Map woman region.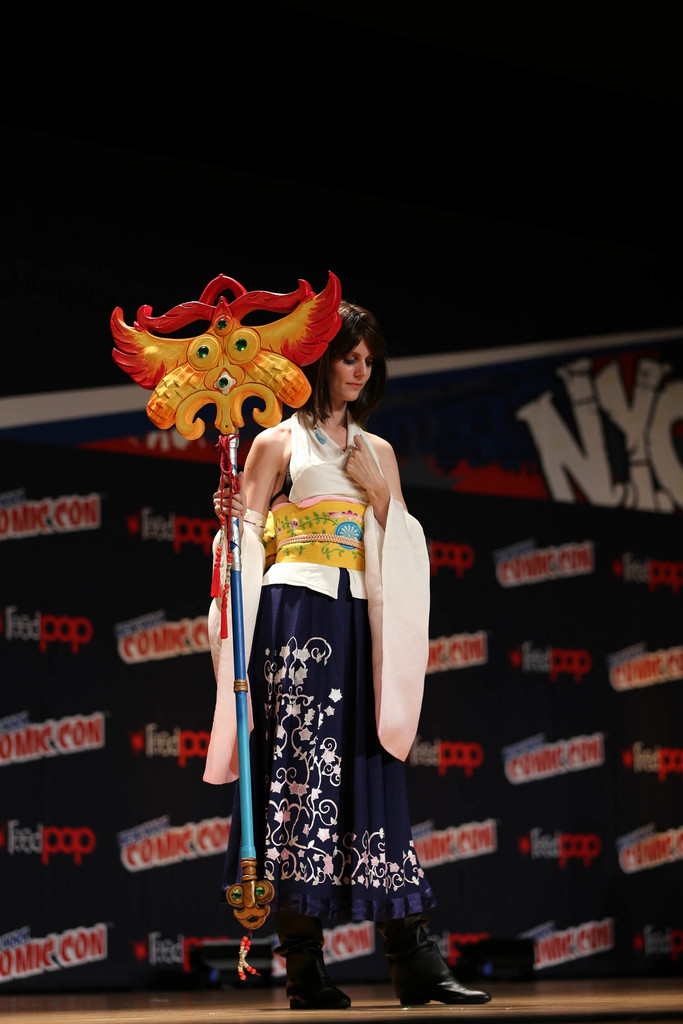
Mapped to BBox(186, 293, 444, 980).
